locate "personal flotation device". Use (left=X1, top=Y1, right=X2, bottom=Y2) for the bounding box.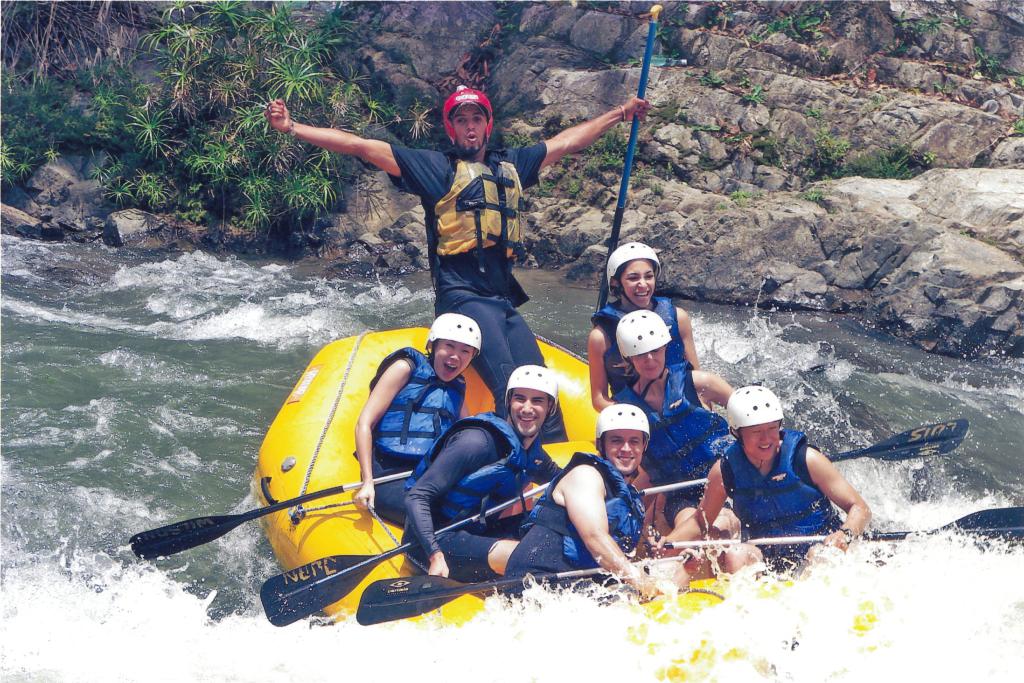
(left=500, top=444, right=664, bottom=562).
